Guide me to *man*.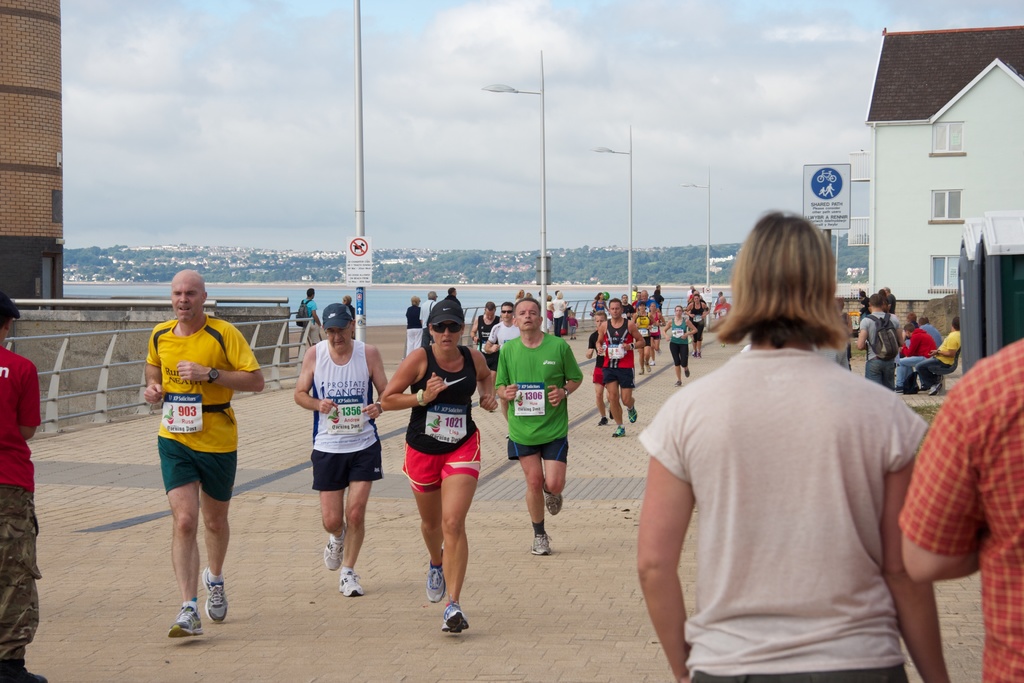
Guidance: (x1=470, y1=299, x2=500, y2=384).
